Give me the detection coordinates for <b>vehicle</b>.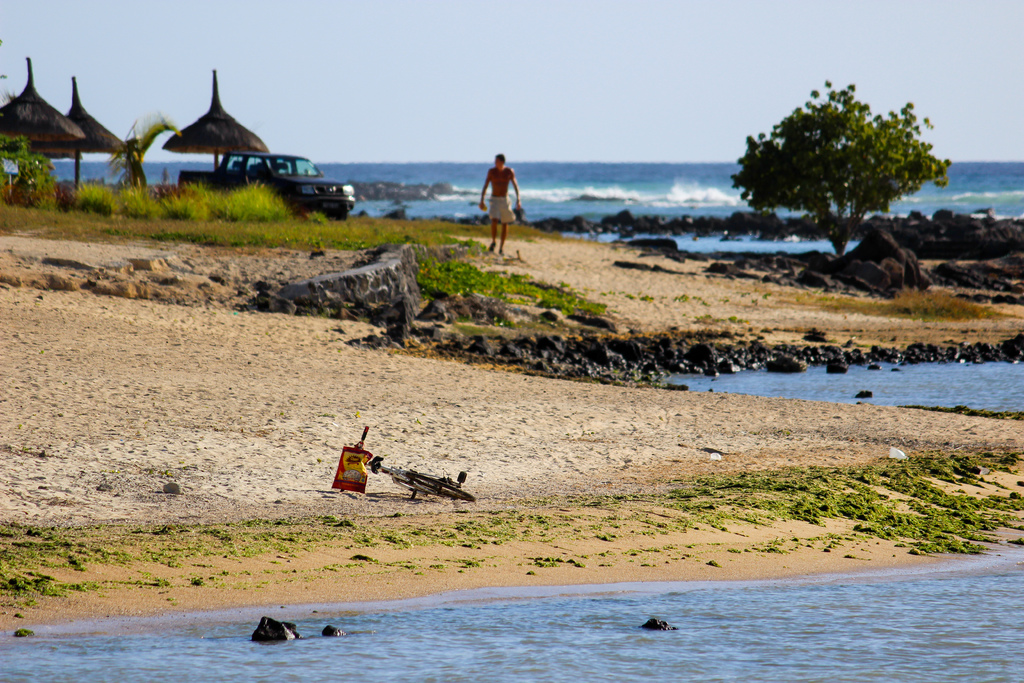
bbox=(339, 429, 475, 504).
